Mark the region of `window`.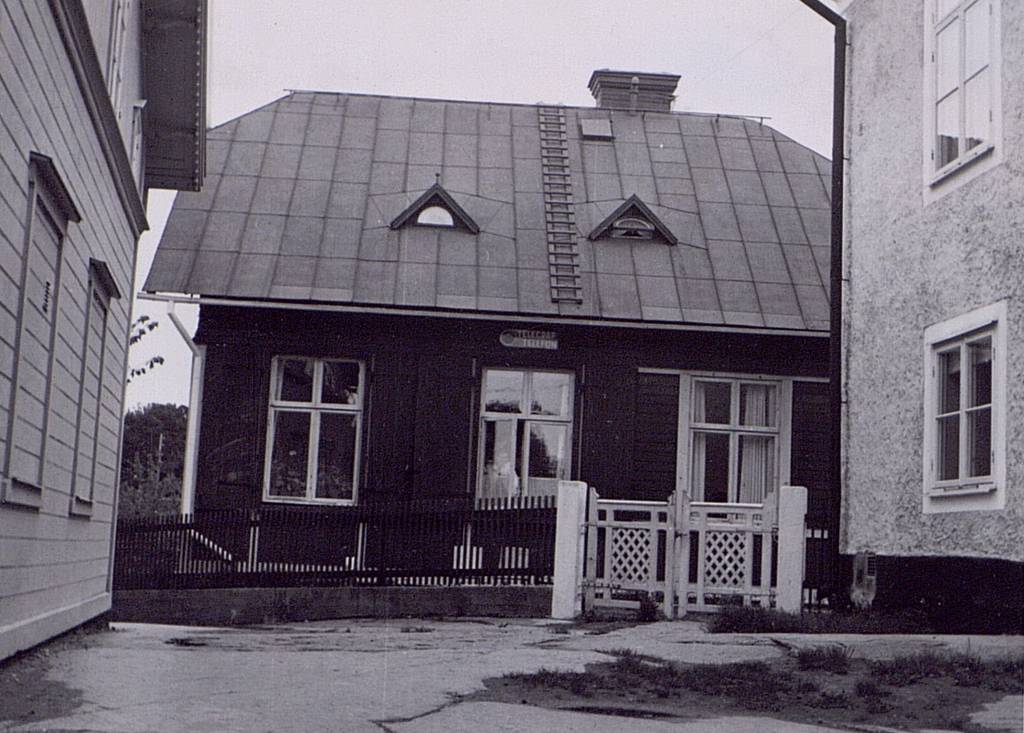
Region: crop(257, 327, 370, 515).
